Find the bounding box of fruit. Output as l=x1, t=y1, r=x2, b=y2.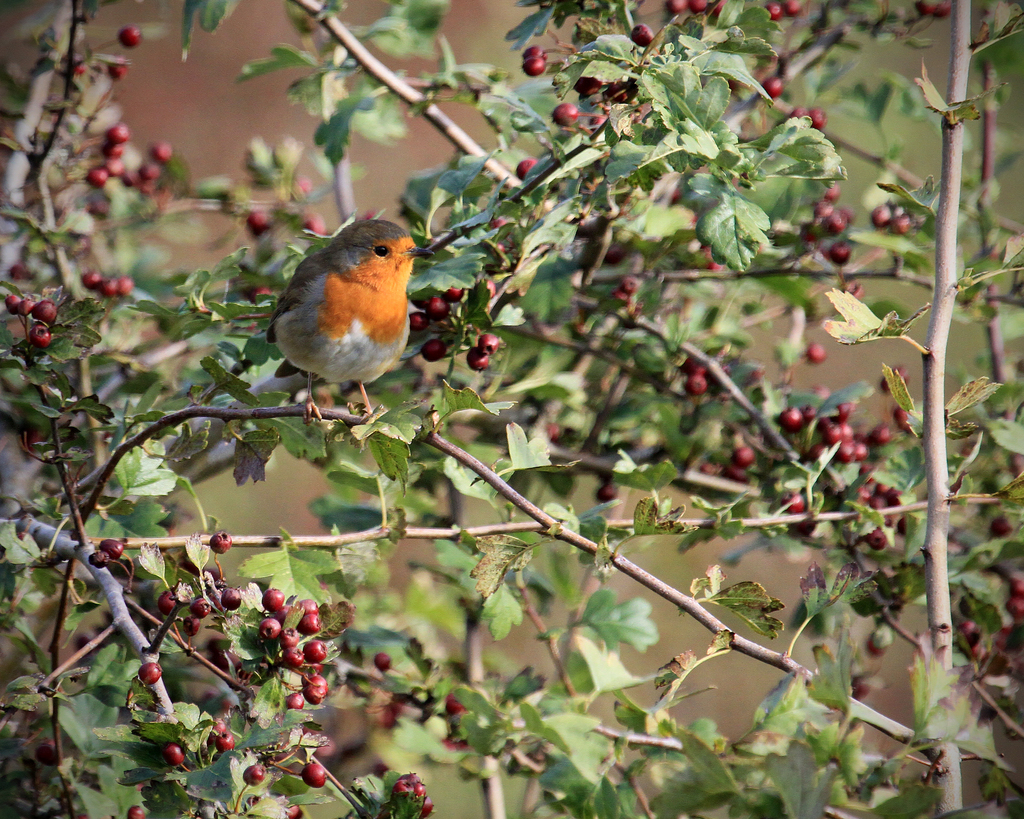
l=575, t=74, r=604, b=99.
